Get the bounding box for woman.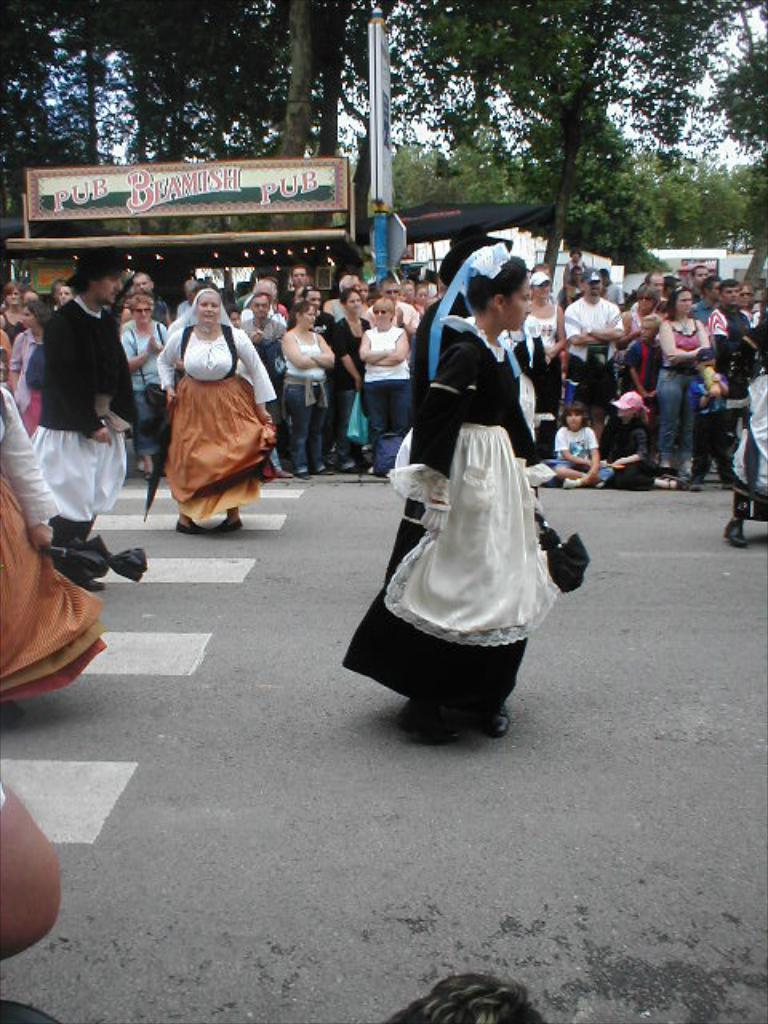
locate(8, 304, 48, 438).
